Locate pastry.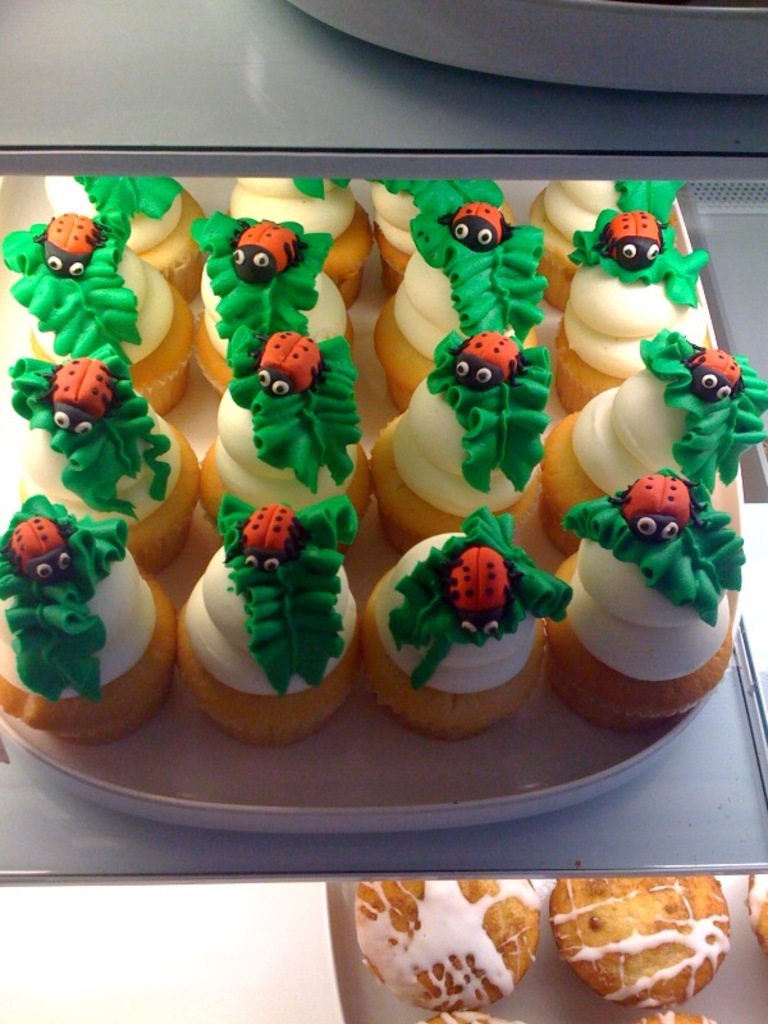
Bounding box: [x1=378, y1=186, x2=547, y2=404].
